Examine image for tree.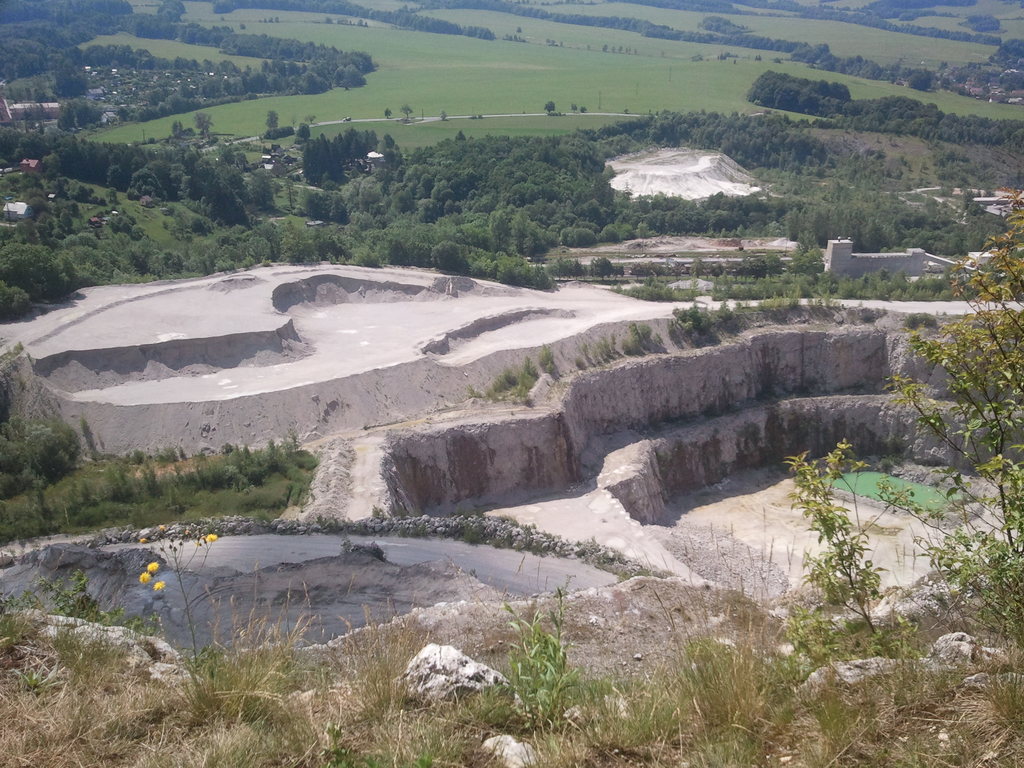
Examination result: 354, 19, 364, 26.
